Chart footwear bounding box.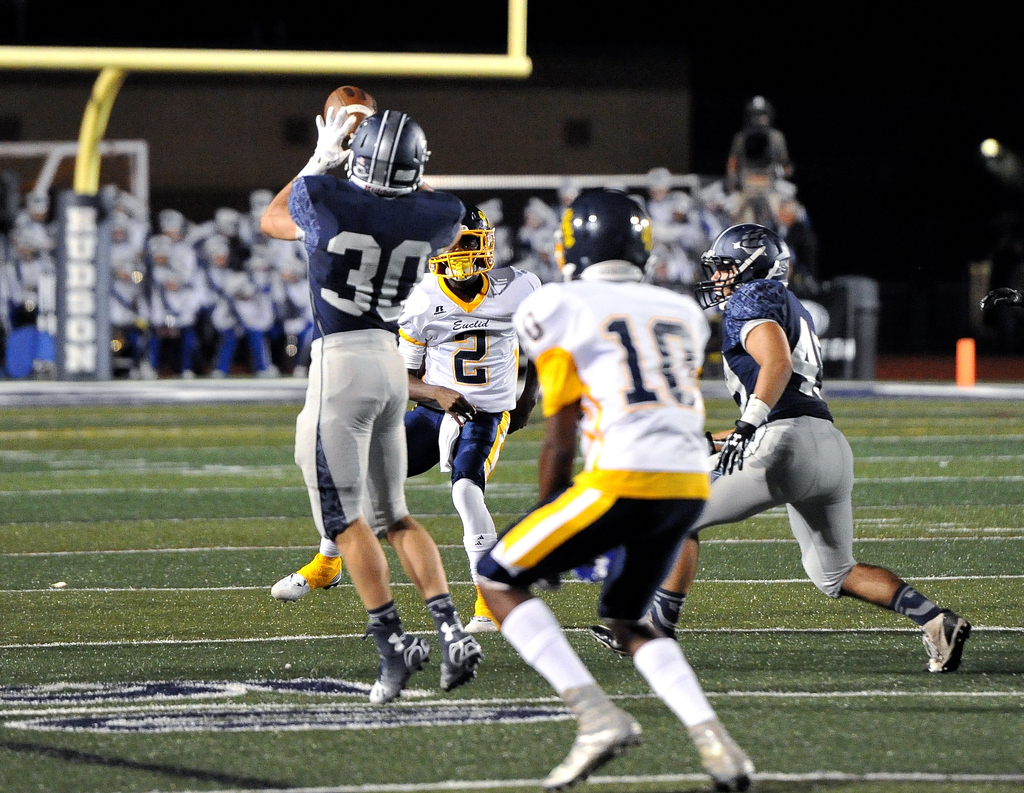
Charted: l=353, t=629, r=421, b=710.
